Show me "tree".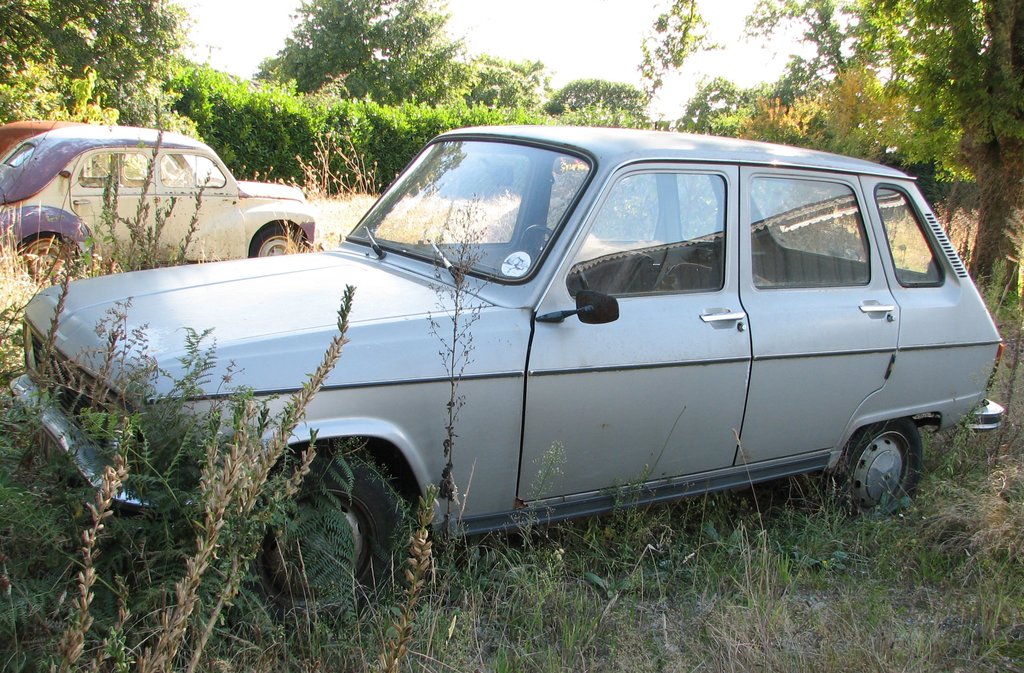
"tree" is here: [532,81,656,134].
